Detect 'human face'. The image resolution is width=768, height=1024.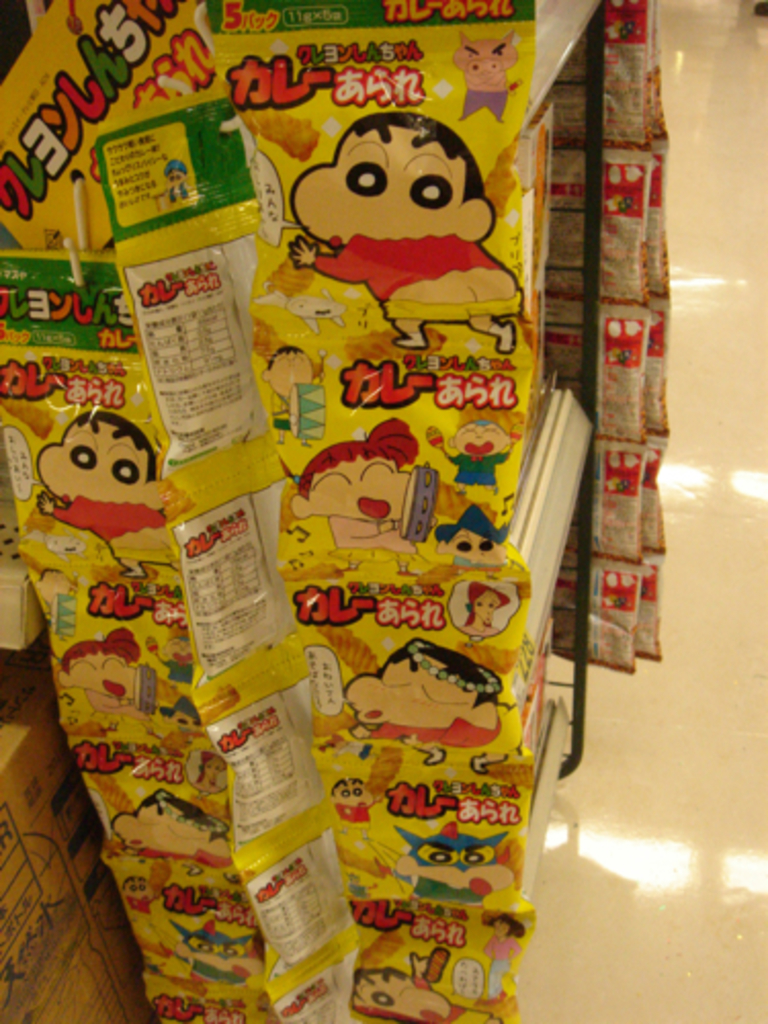
<region>295, 127, 475, 244</region>.
